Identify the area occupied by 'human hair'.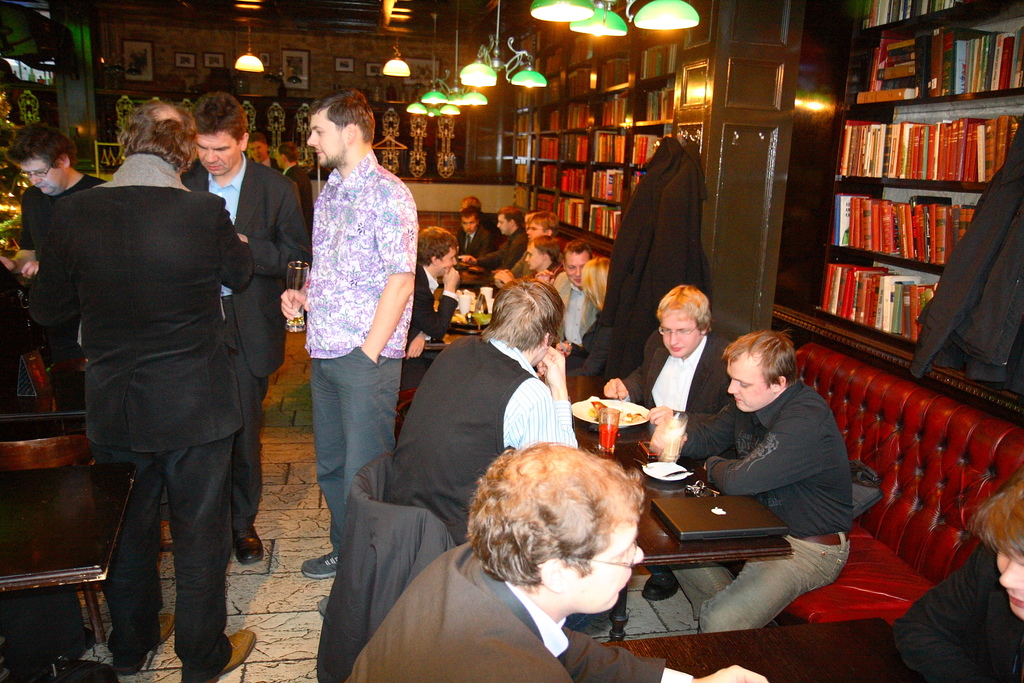
Area: x1=557 y1=238 x2=595 y2=262.
